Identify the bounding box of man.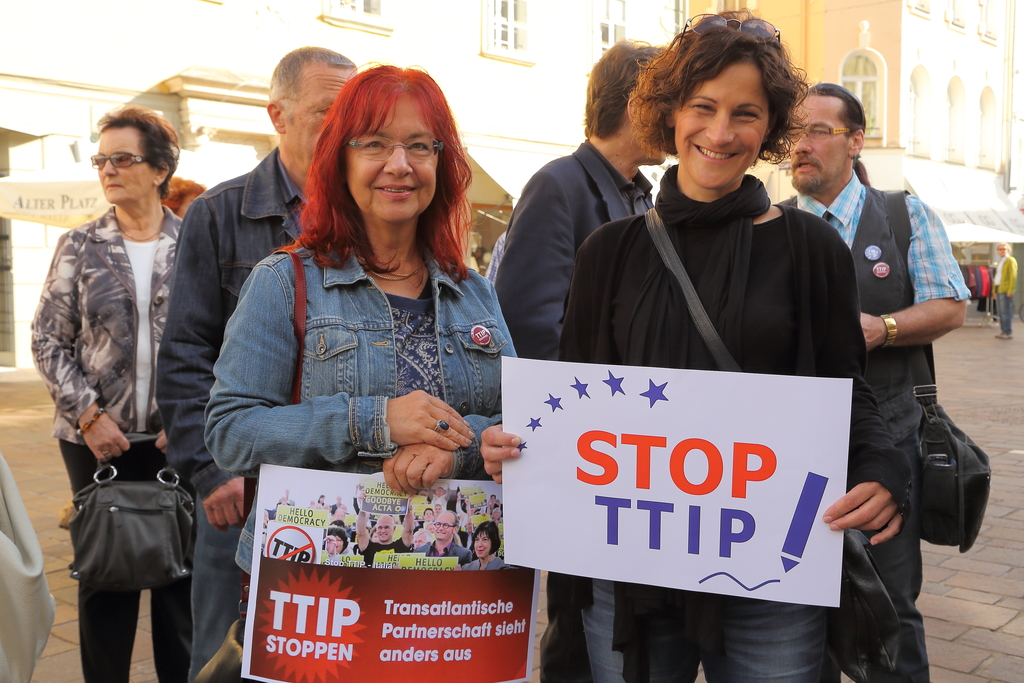
rect(776, 73, 978, 682).
